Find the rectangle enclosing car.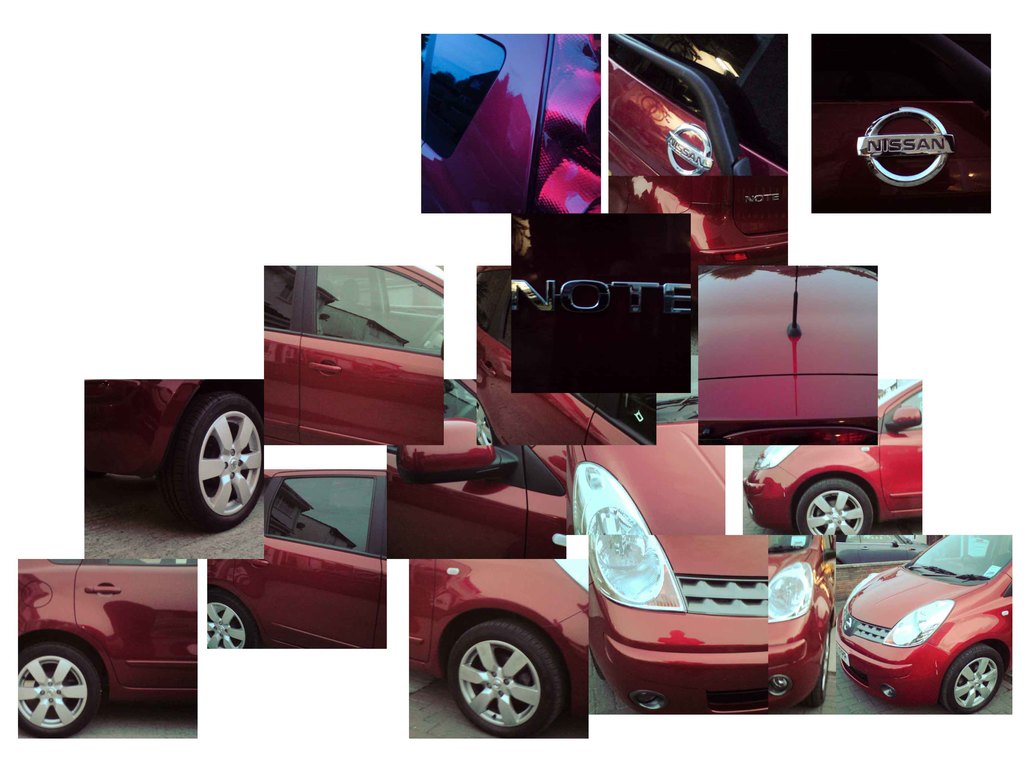
(207, 468, 387, 655).
